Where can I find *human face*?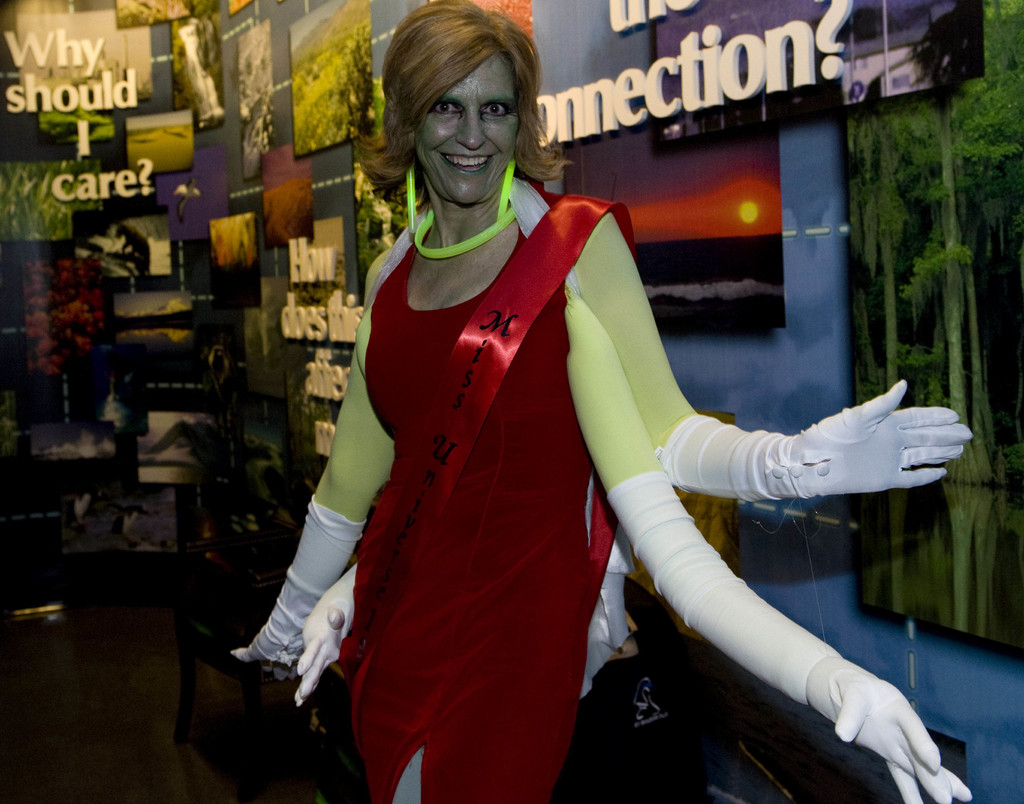
You can find it at select_region(418, 59, 518, 207).
